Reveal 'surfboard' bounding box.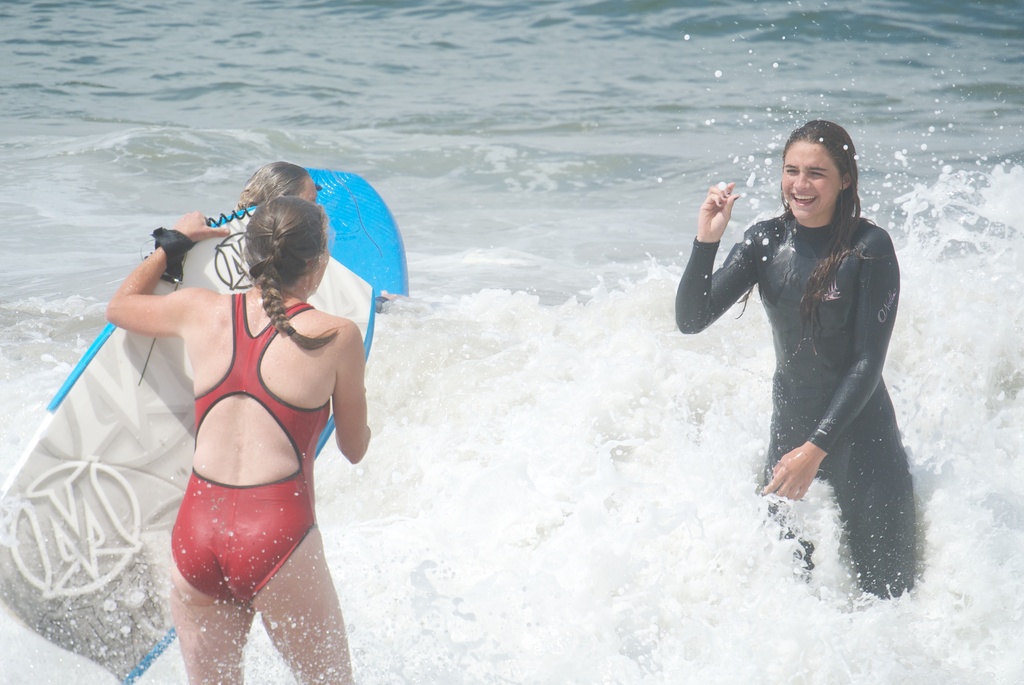
Revealed: 0, 164, 408, 684.
